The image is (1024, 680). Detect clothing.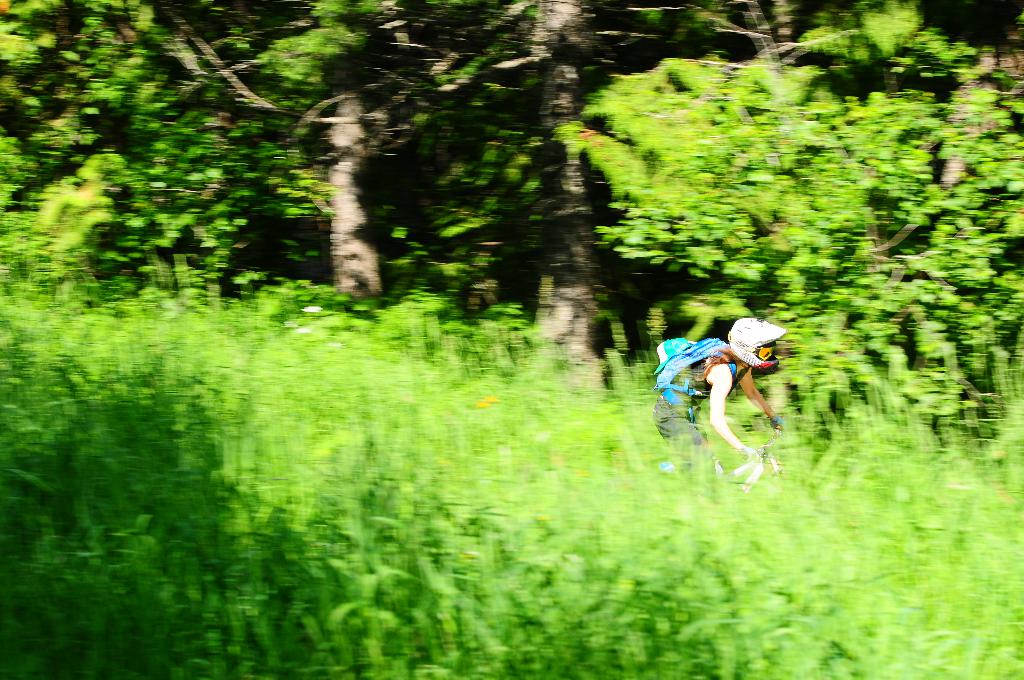
Detection: bbox=[643, 339, 747, 465].
